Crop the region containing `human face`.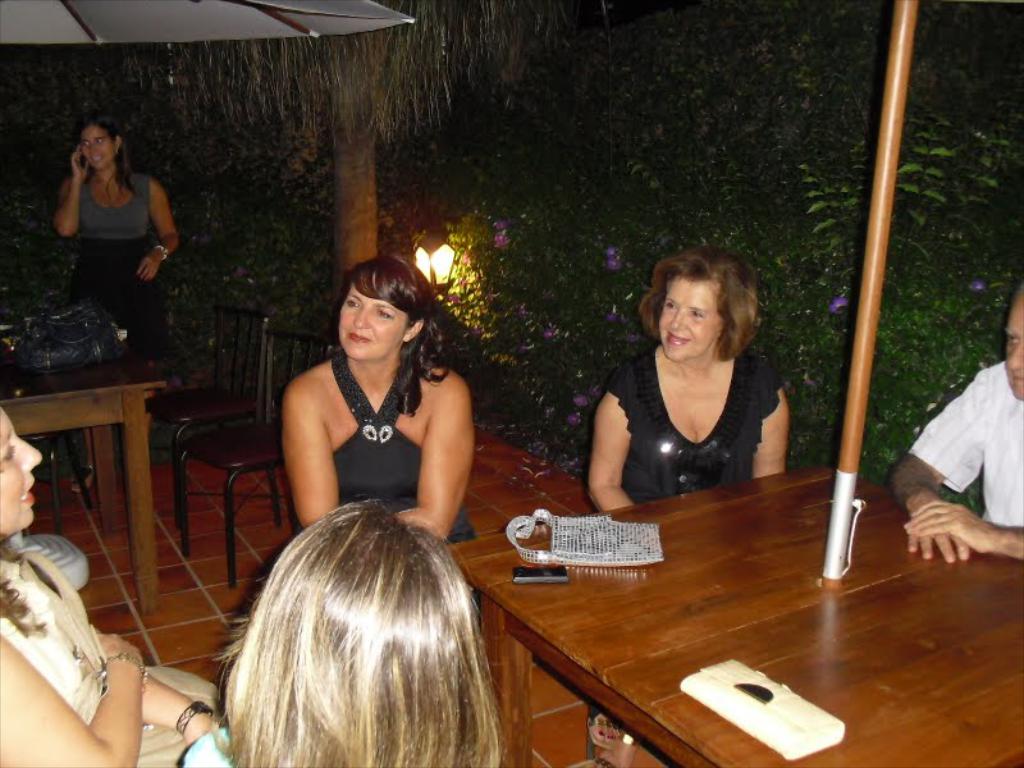
Crop region: left=337, top=284, right=410, bottom=358.
